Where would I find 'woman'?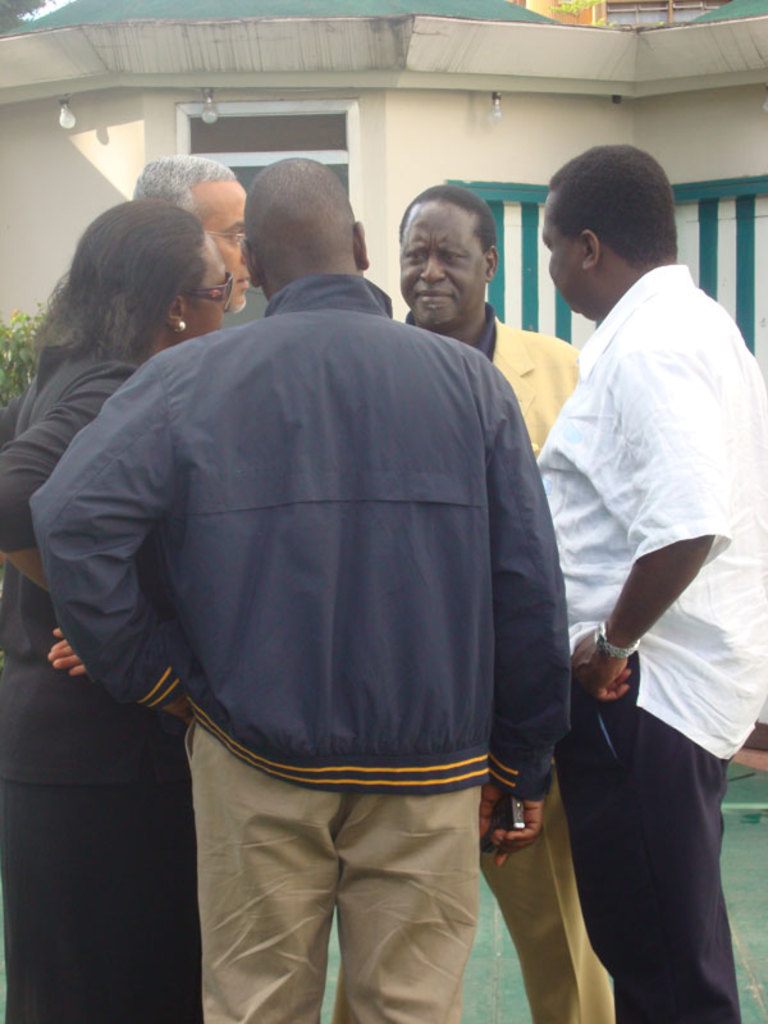
At {"x1": 0, "y1": 195, "x2": 236, "y2": 1023}.
